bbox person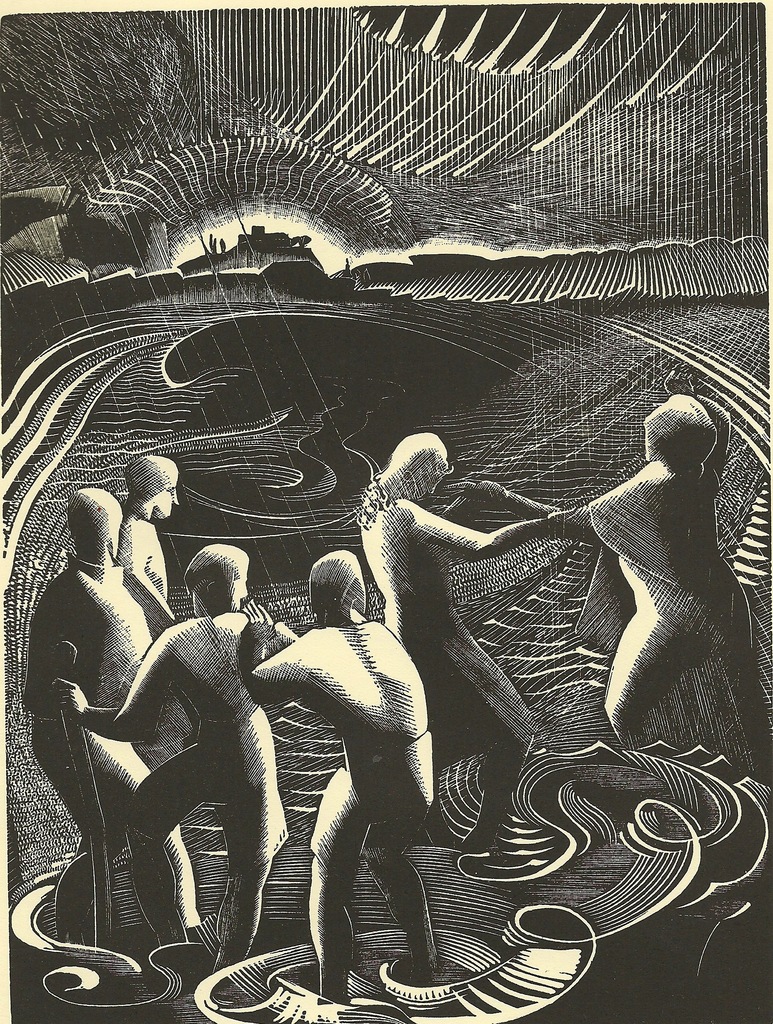
(250,529,450,1005)
